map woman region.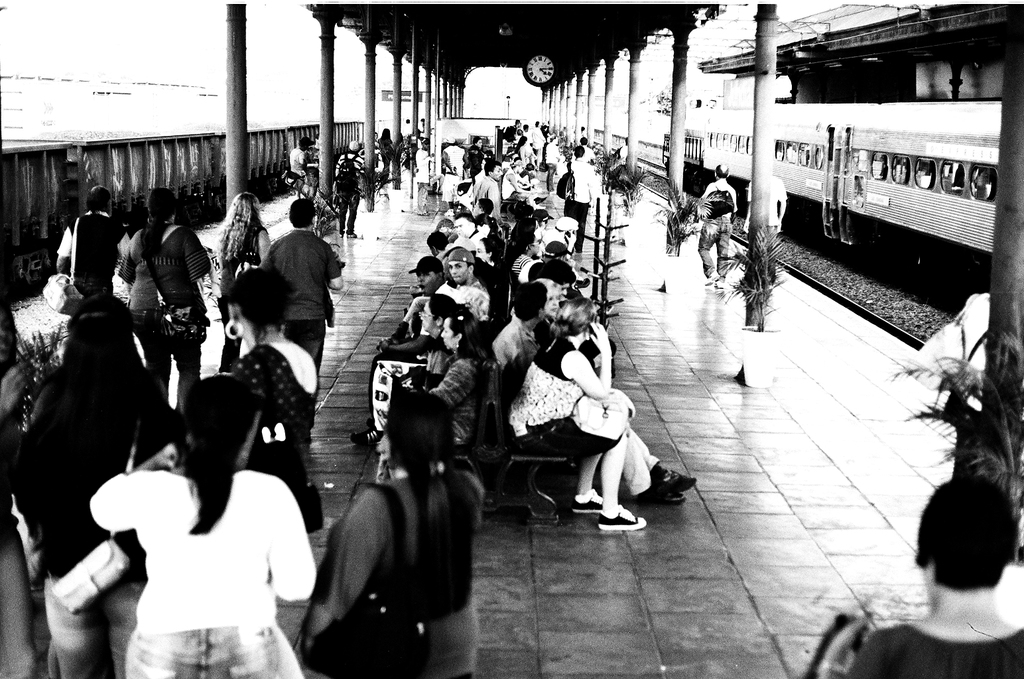
Mapped to {"left": 199, "top": 190, "right": 281, "bottom": 371}.
